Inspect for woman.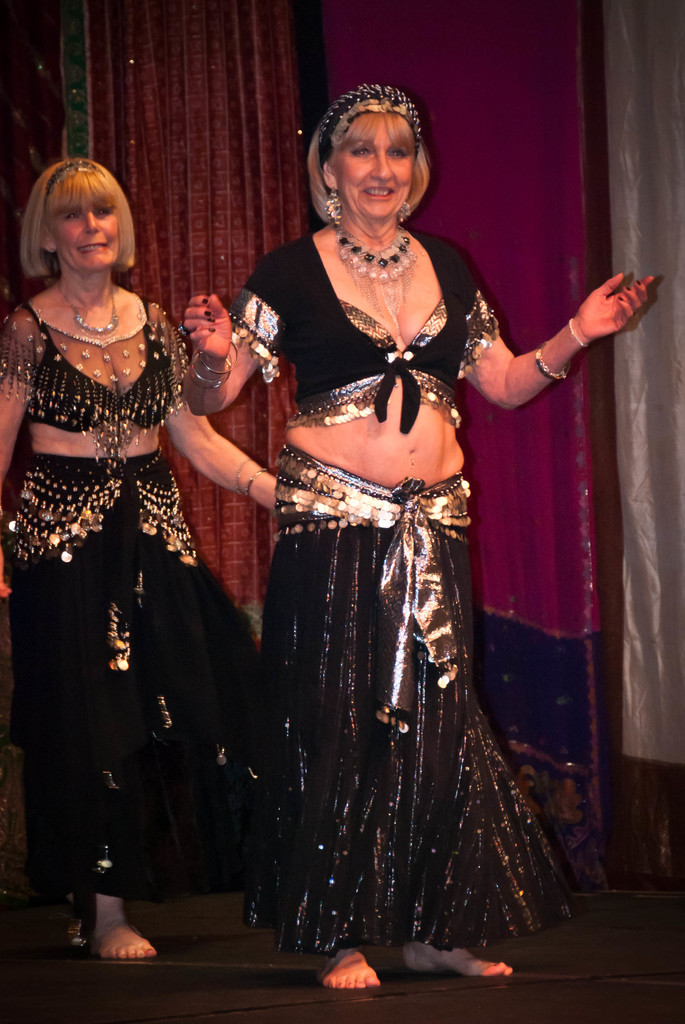
Inspection: {"left": 0, "top": 157, "right": 284, "bottom": 966}.
